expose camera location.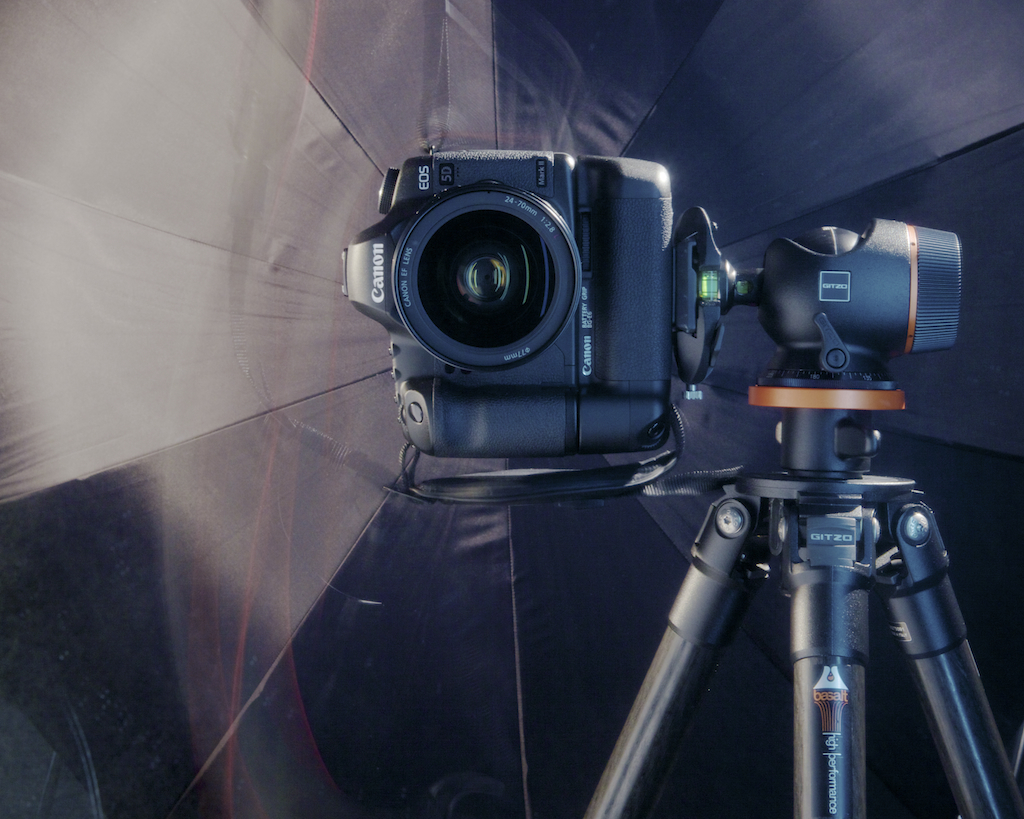
Exposed at select_region(341, 149, 679, 465).
